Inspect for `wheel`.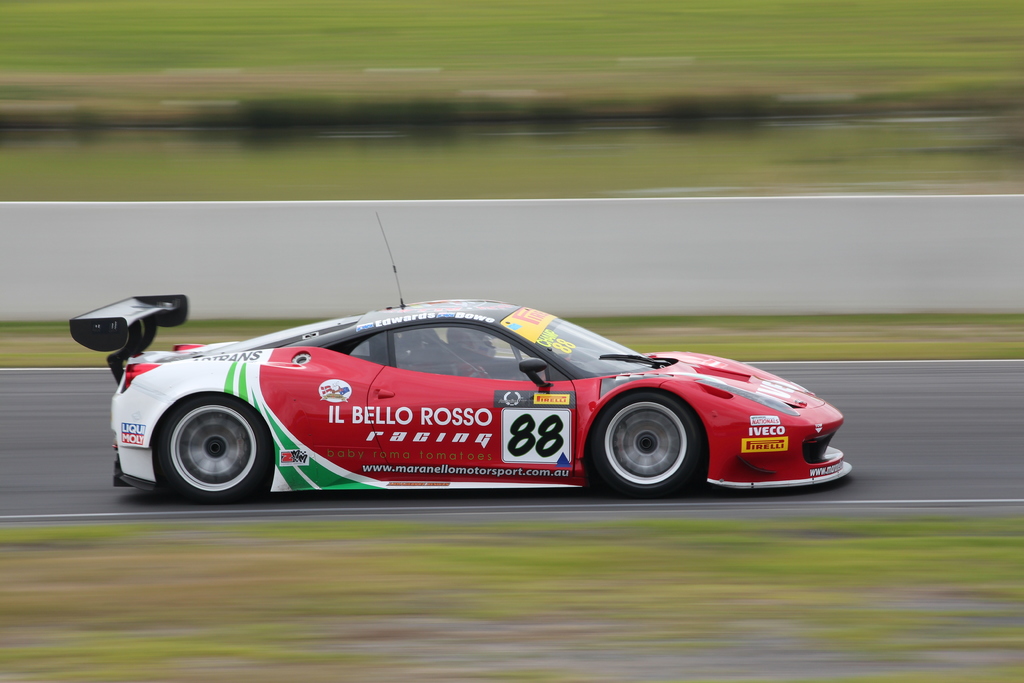
Inspection: select_region(588, 393, 705, 499).
